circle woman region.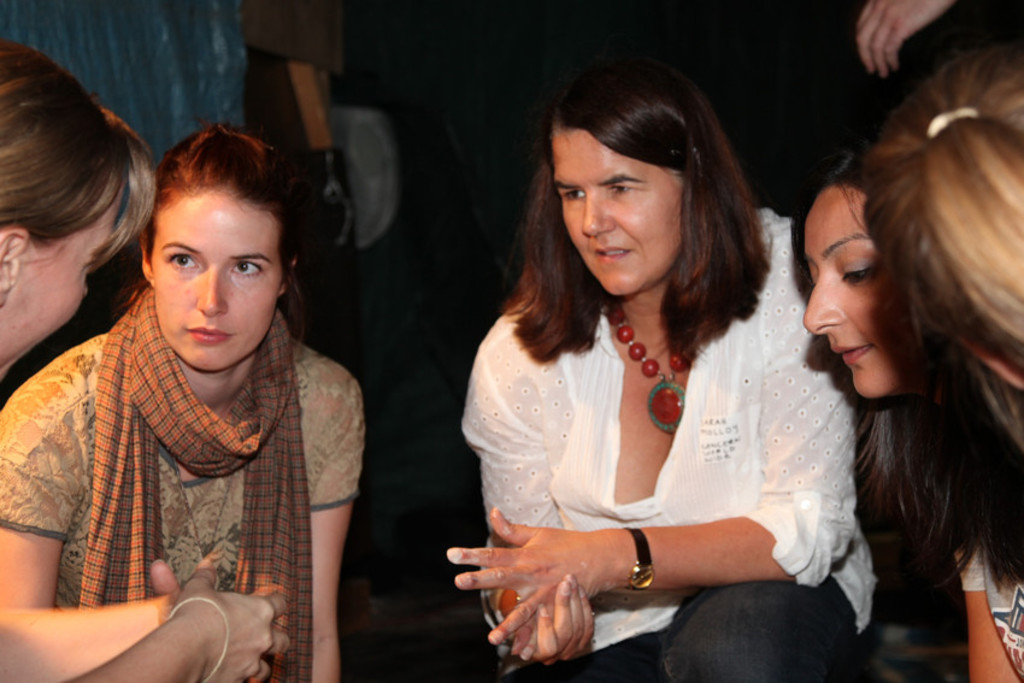
Region: bbox=[0, 35, 290, 682].
